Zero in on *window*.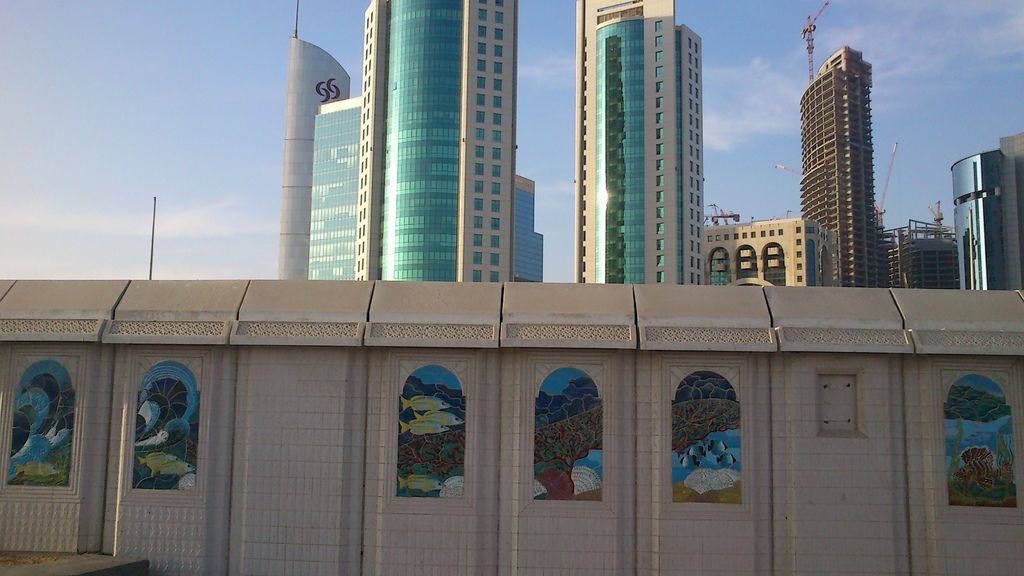
Zeroed in: box(656, 176, 664, 185).
